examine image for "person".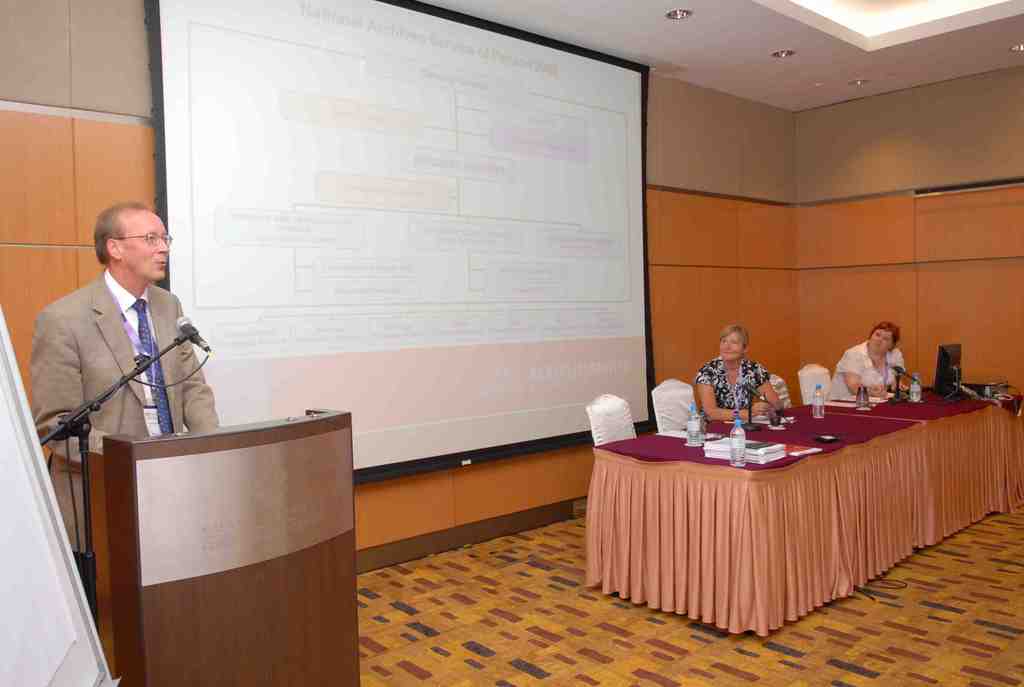
Examination result: (left=844, top=326, right=920, bottom=411).
